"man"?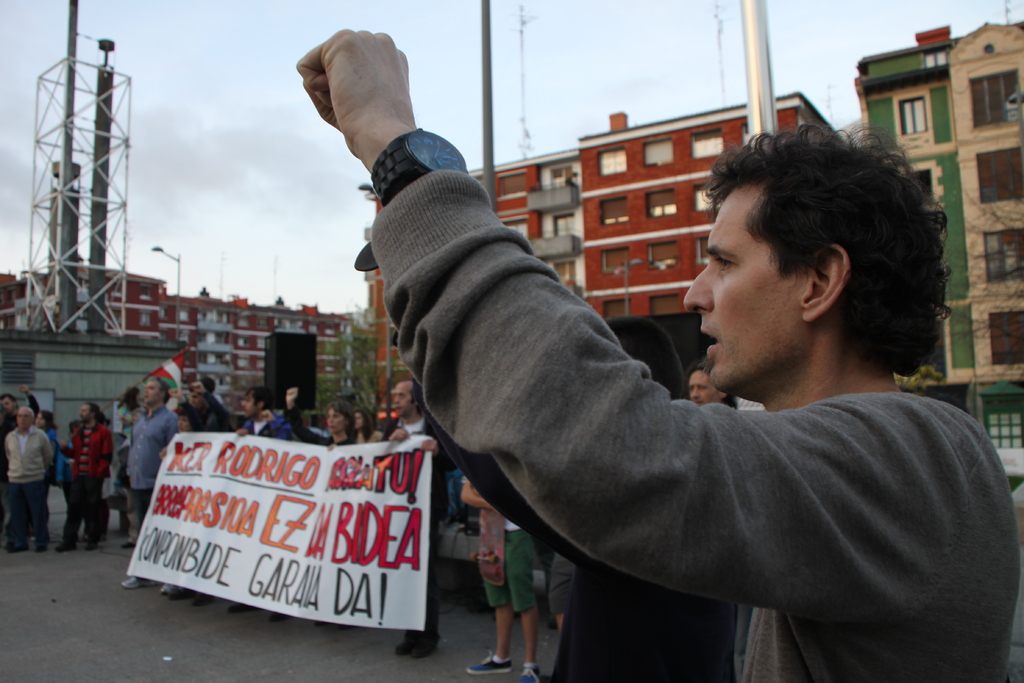
122, 379, 176, 588
